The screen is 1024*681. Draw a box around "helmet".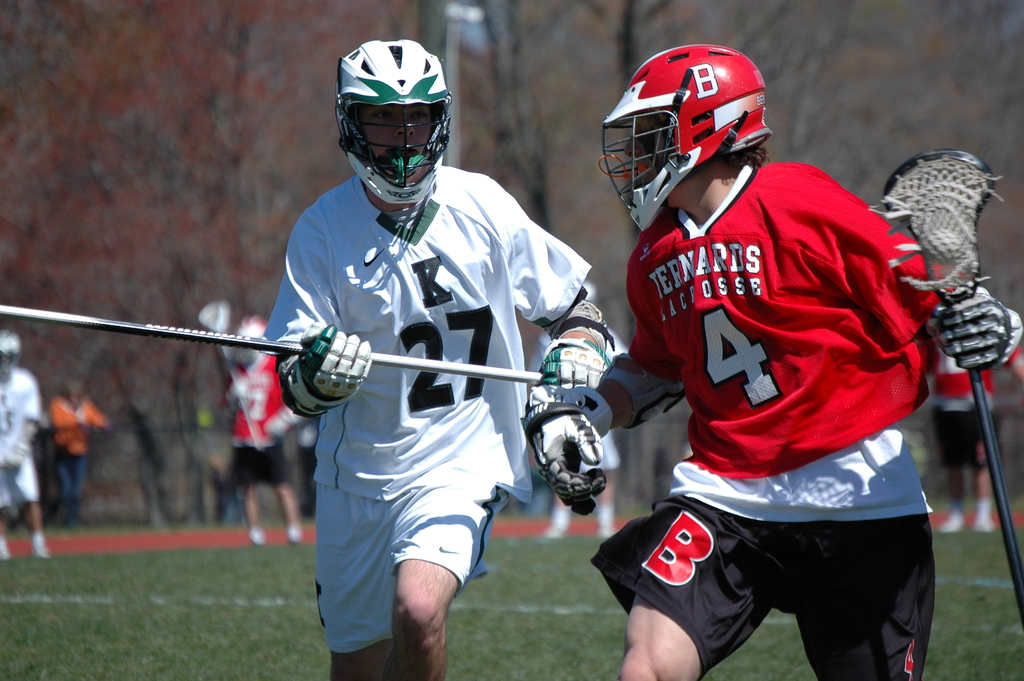
328,37,454,223.
